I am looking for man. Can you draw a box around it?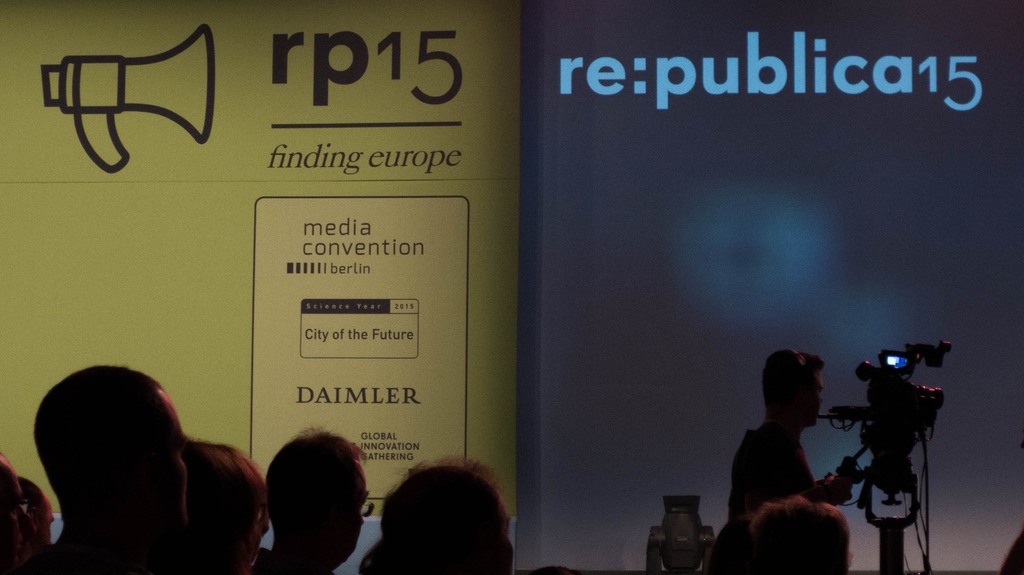
Sure, the bounding box is (244,427,370,574).
